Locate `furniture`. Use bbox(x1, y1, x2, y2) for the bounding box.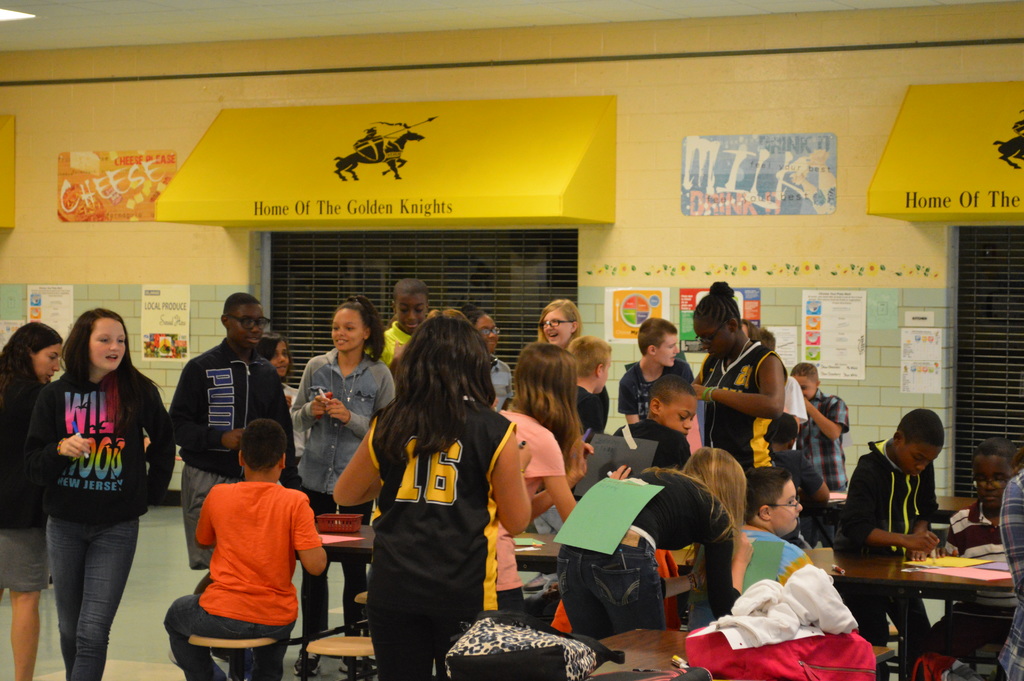
bbox(587, 625, 894, 680).
